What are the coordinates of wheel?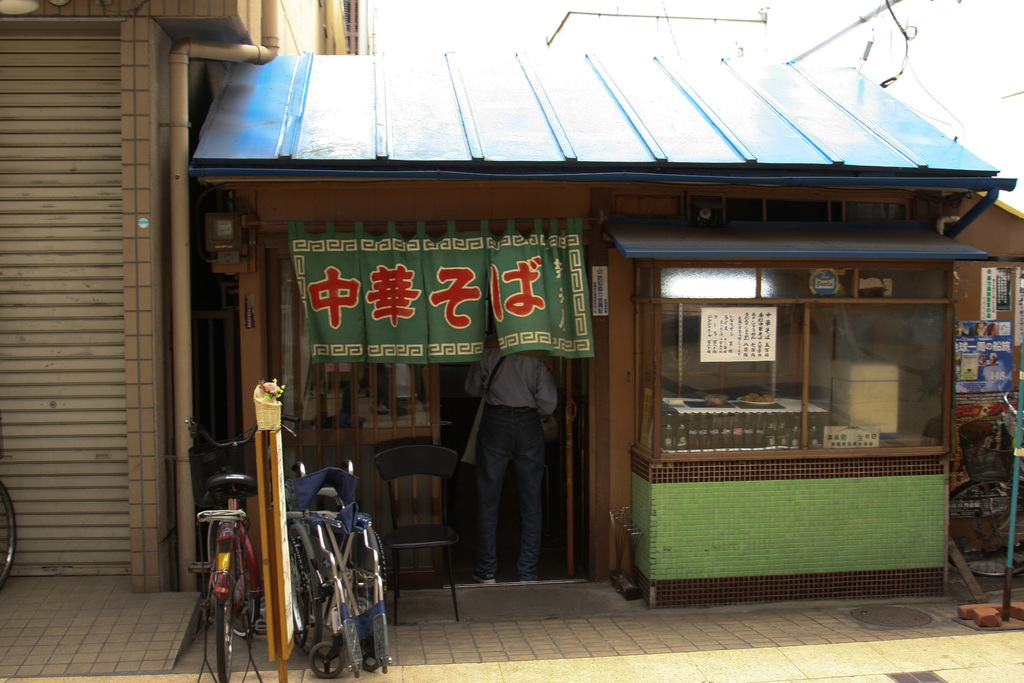
bbox=[232, 537, 260, 637].
